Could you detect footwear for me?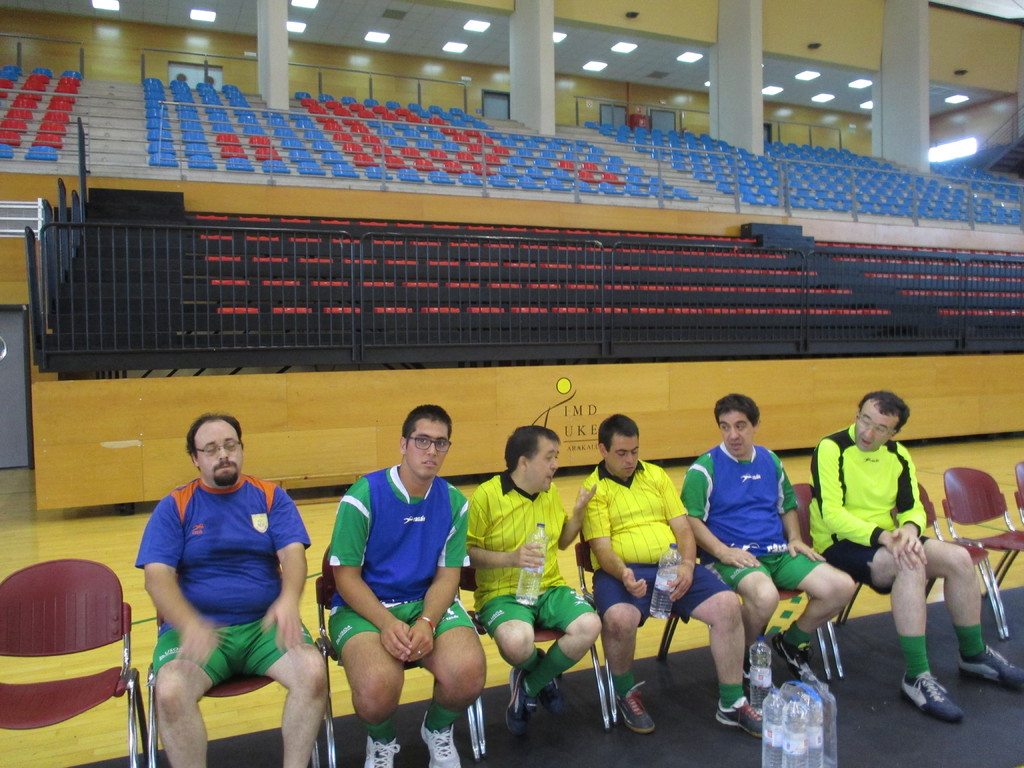
Detection result: <region>541, 673, 567, 717</region>.
